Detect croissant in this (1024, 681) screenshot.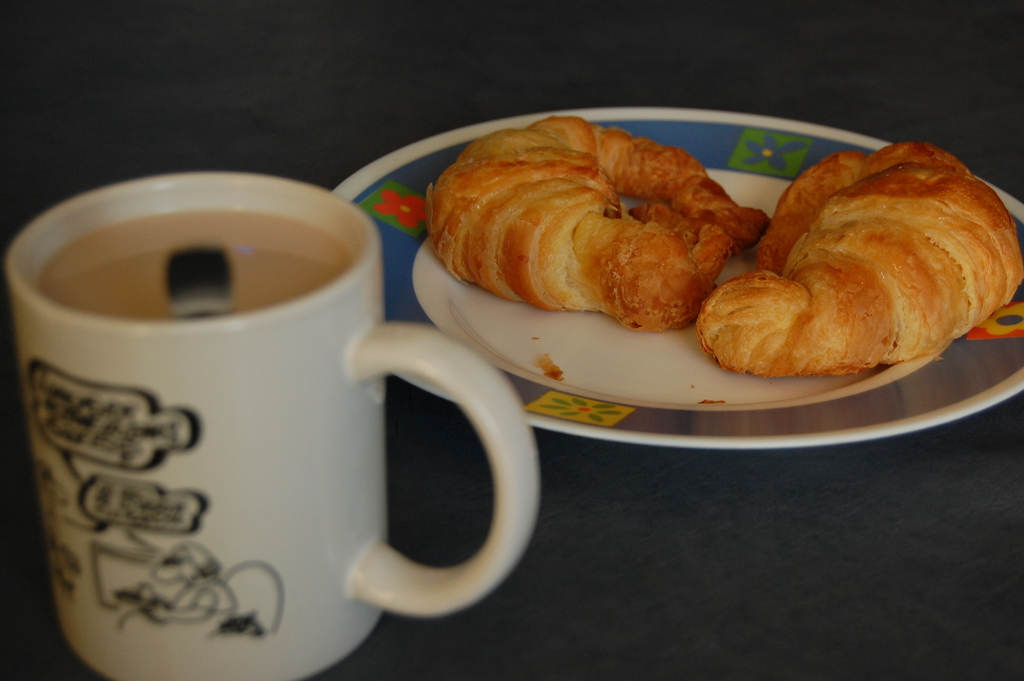
Detection: 429/114/770/332.
